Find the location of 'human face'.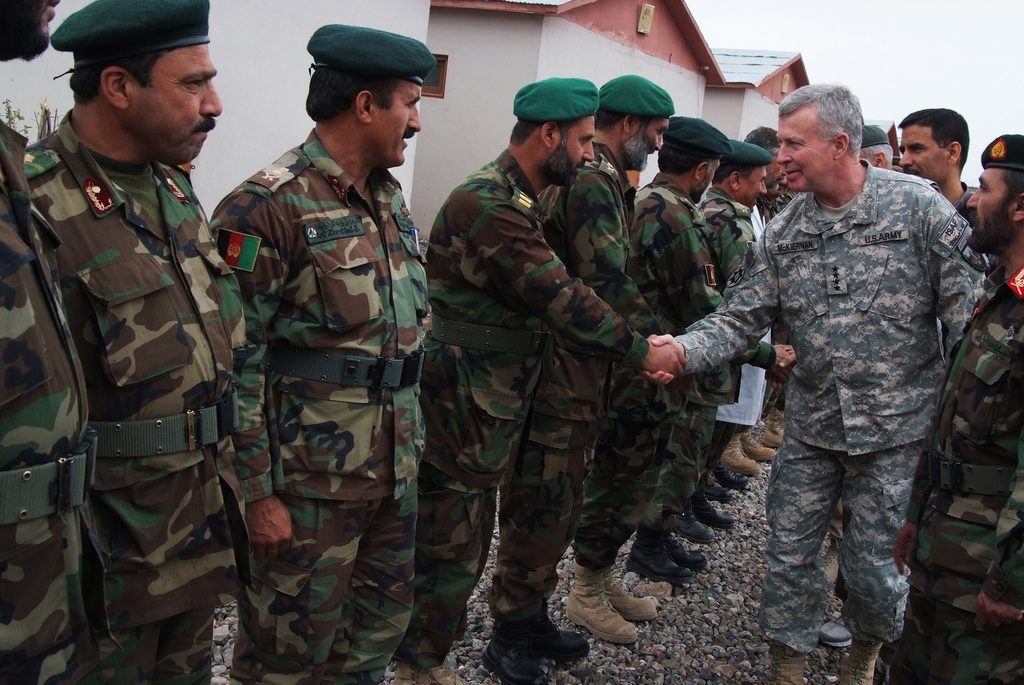
Location: pyautogui.locateOnScreen(740, 166, 767, 211).
